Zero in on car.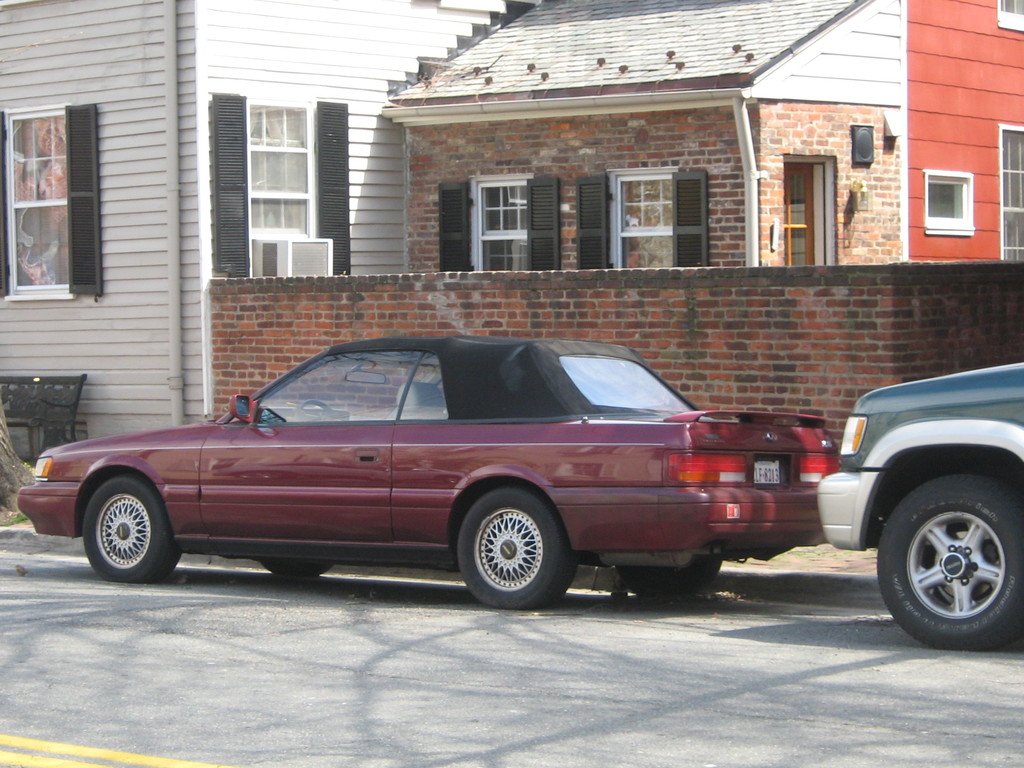
Zeroed in: {"x1": 813, "y1": 363, "x2": 1023, "y2": 647}.
